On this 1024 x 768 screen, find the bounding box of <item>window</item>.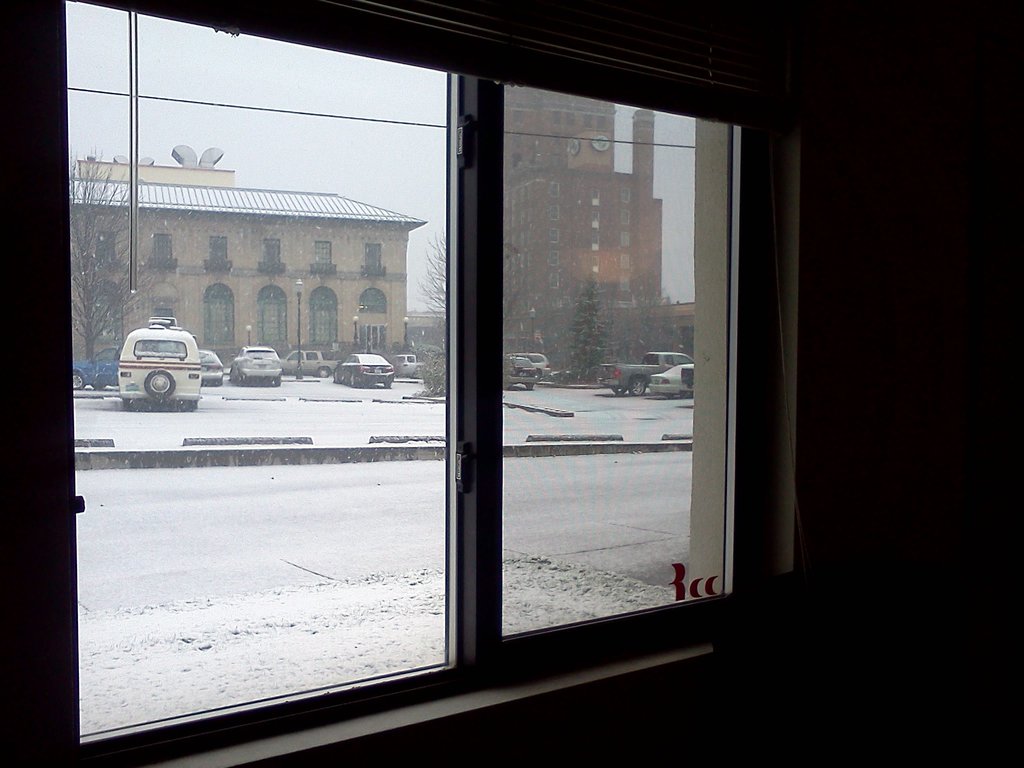
Bounding box: crop(357, 287, 389, 352).
